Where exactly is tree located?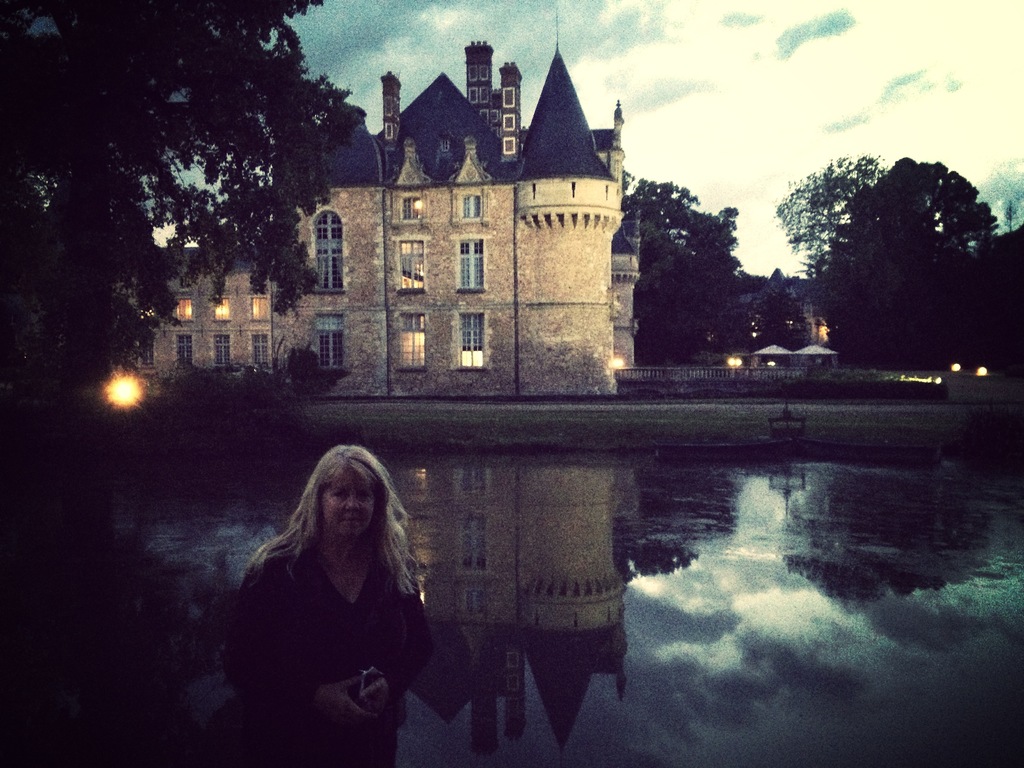
Its bounding box is box=[828, 129, 1012, 348].
